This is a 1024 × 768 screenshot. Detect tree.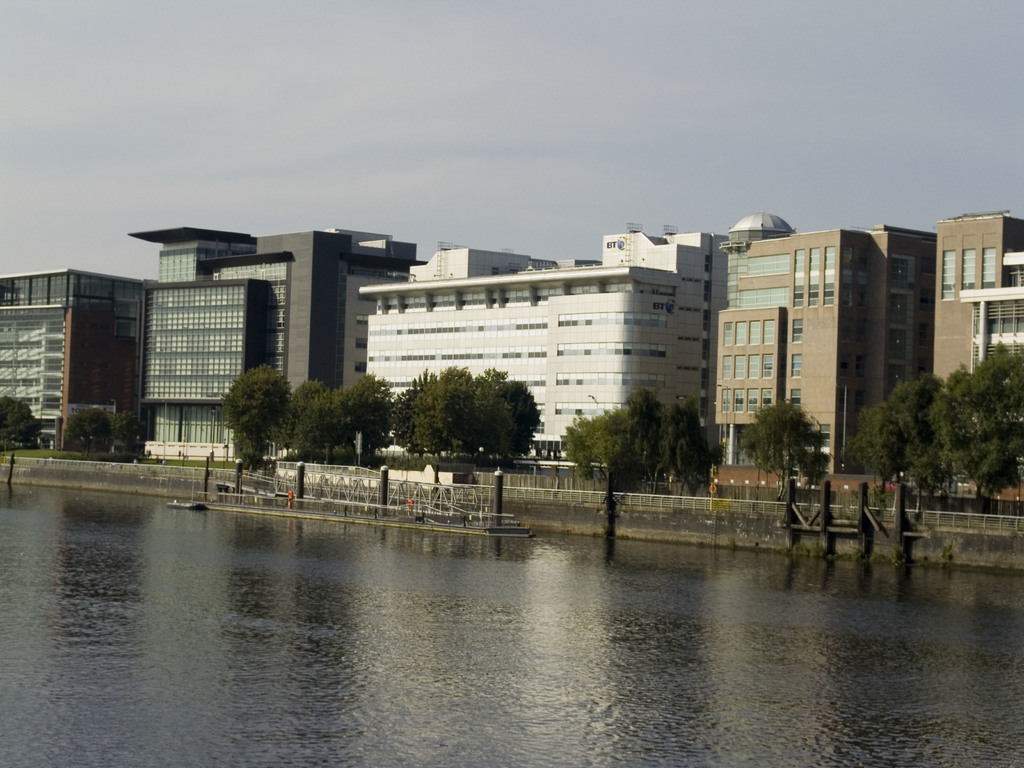
(left=562, top=387, right=698, bottom=490).
